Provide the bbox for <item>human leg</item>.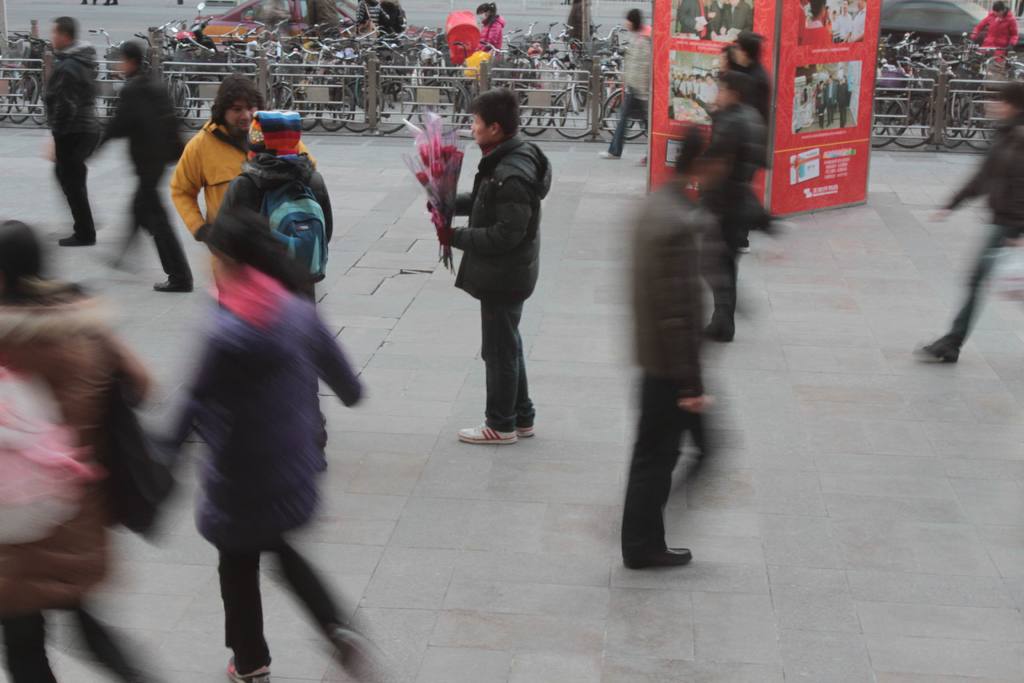
<box>920,238,995,363</box>.
